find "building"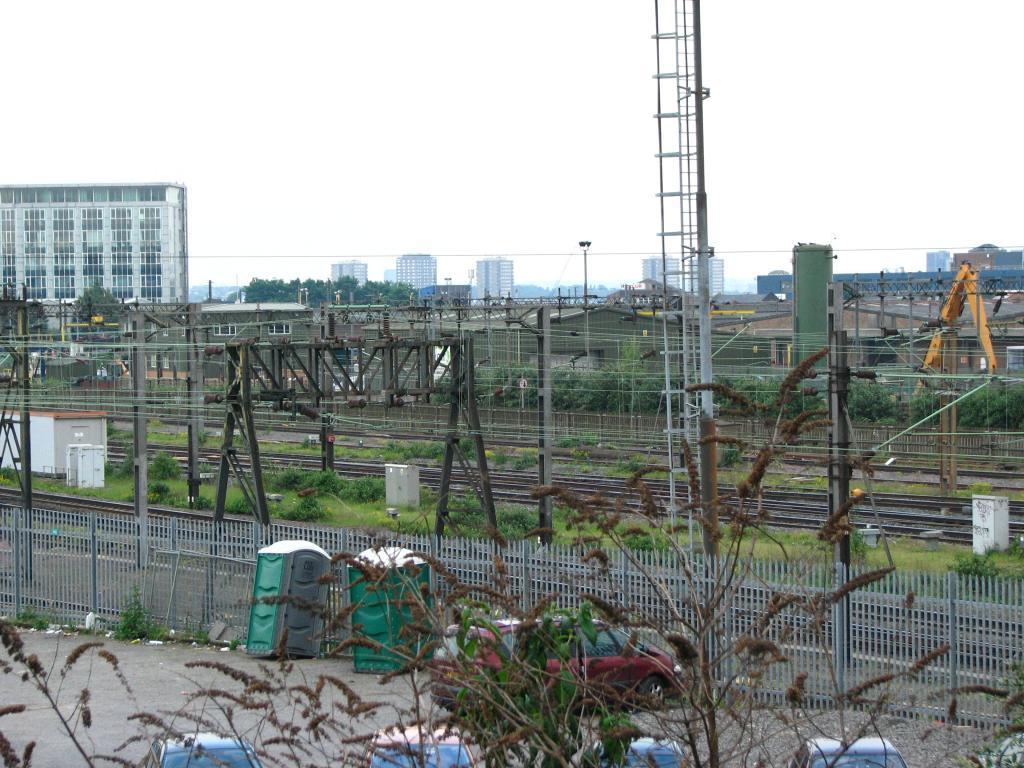
329 261 370 286
